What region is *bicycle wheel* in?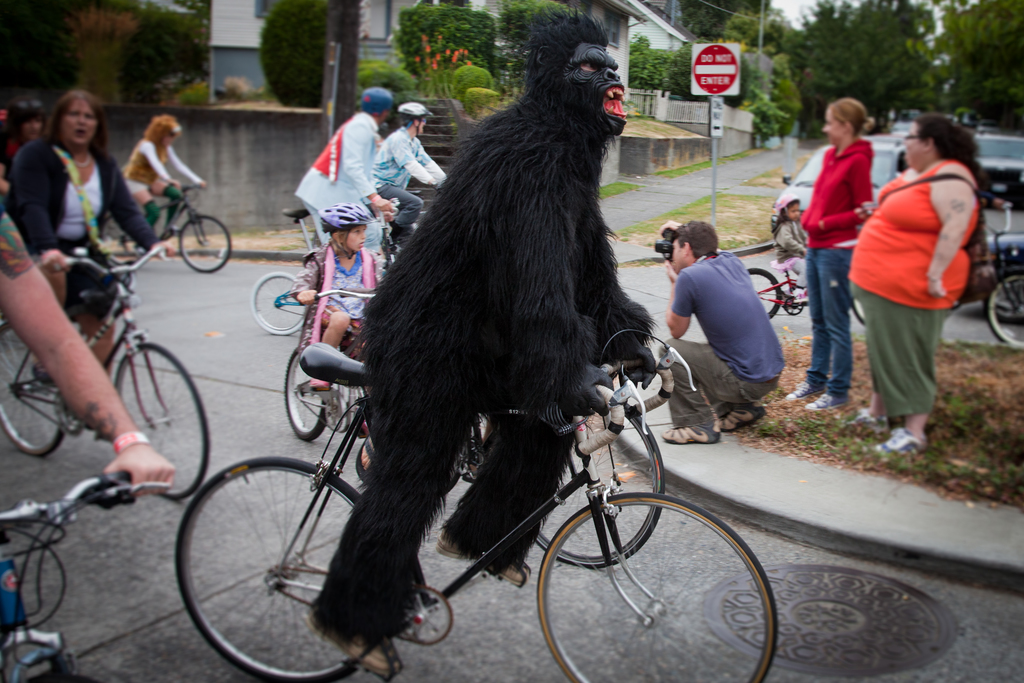
locate(283, 344, 335, 436).
